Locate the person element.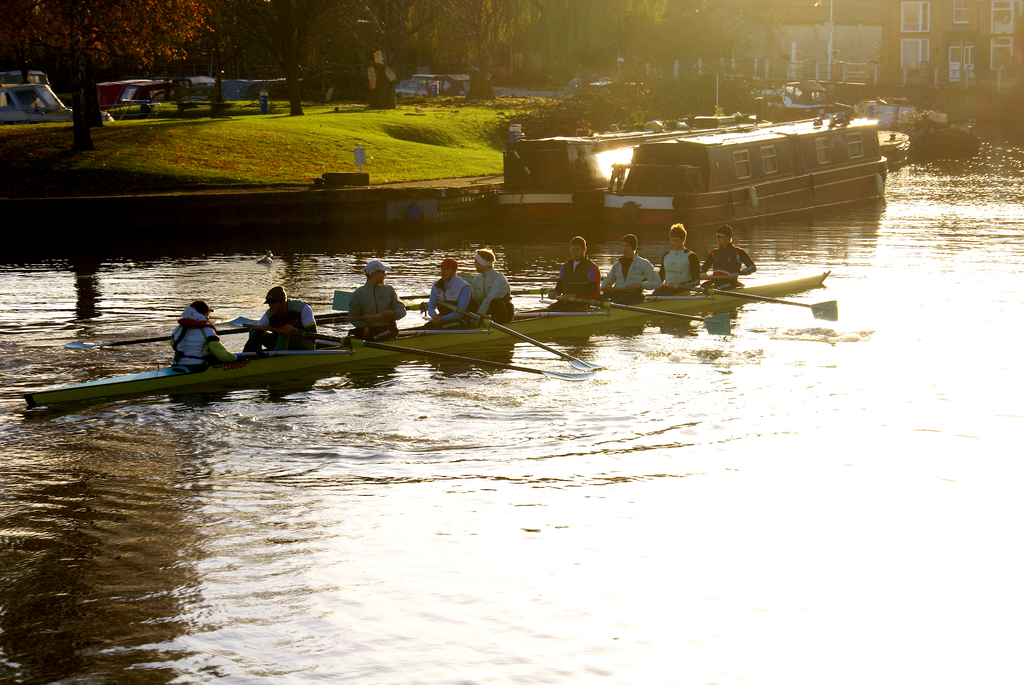
Element bbox: detection(241, 287, 316, 349).
